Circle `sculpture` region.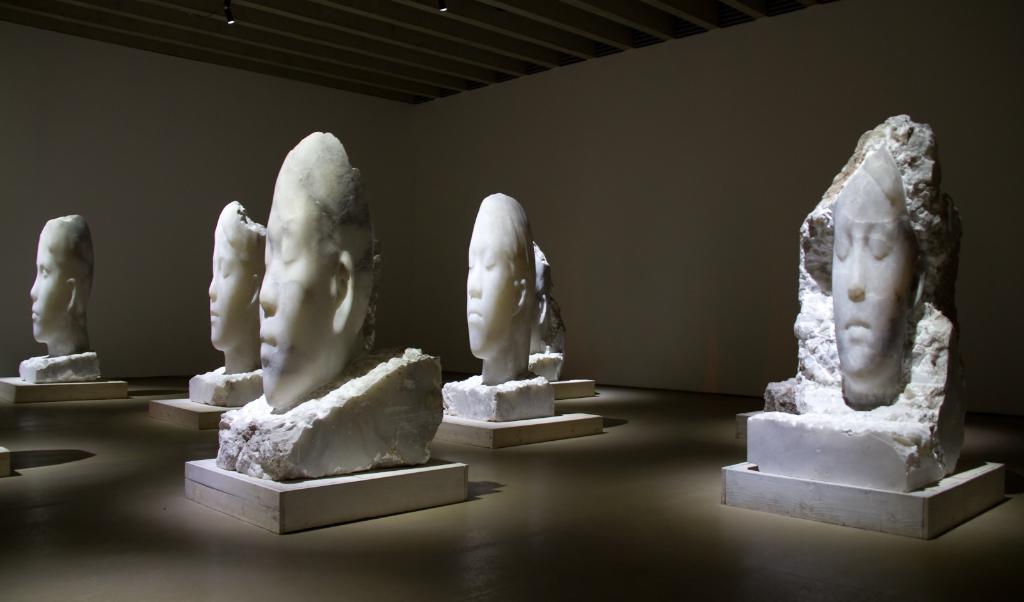
Region: detection(17, 211, 111, 388).
